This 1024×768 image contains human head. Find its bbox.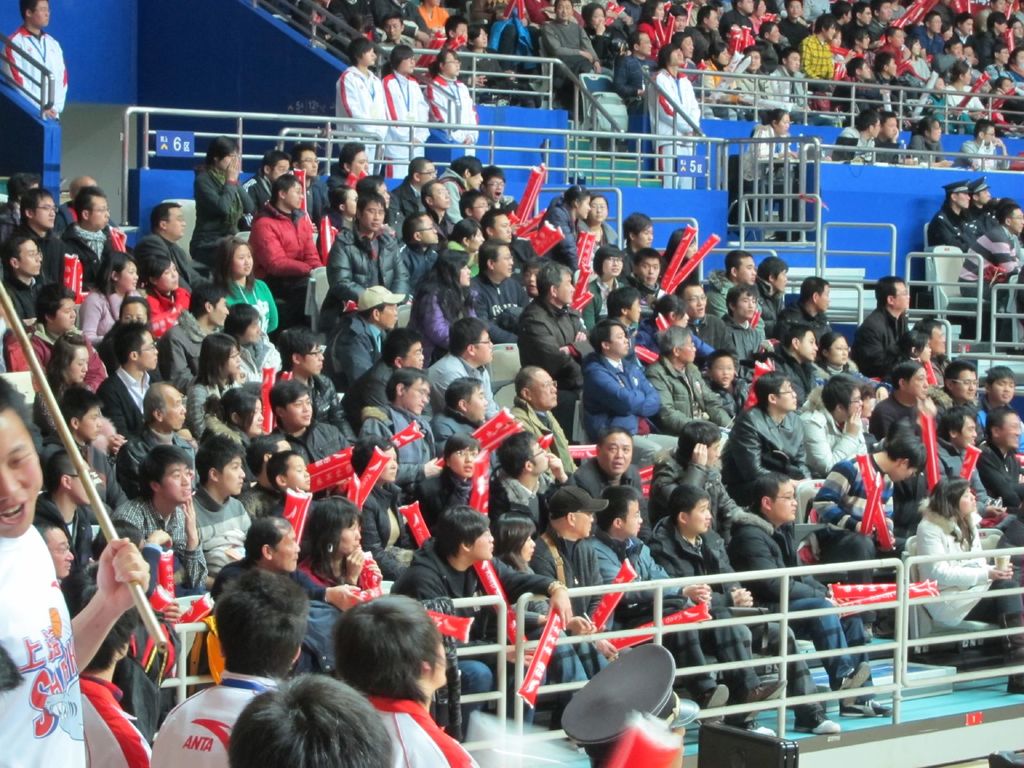
821/332/847/365.
